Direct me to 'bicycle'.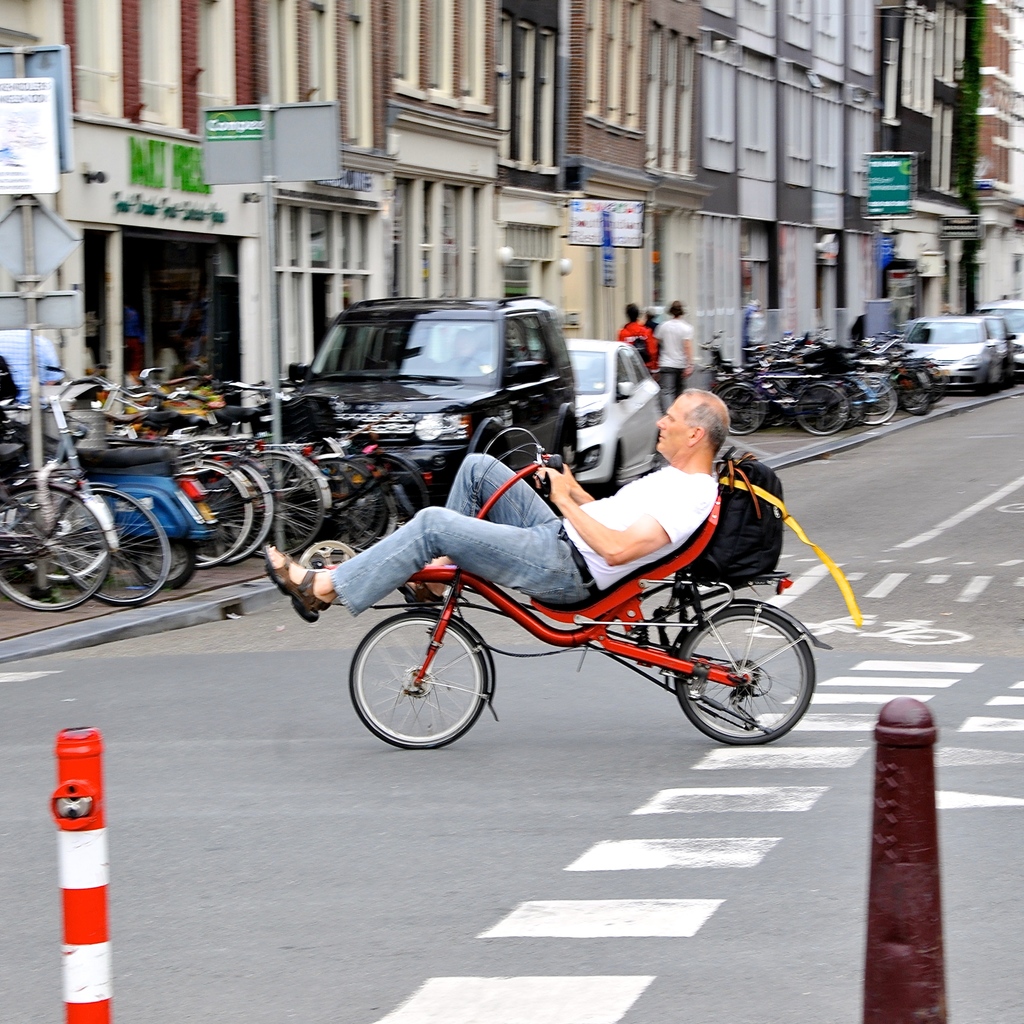
Direction: <bbox>86, 382, 282, 568</bbox>.
